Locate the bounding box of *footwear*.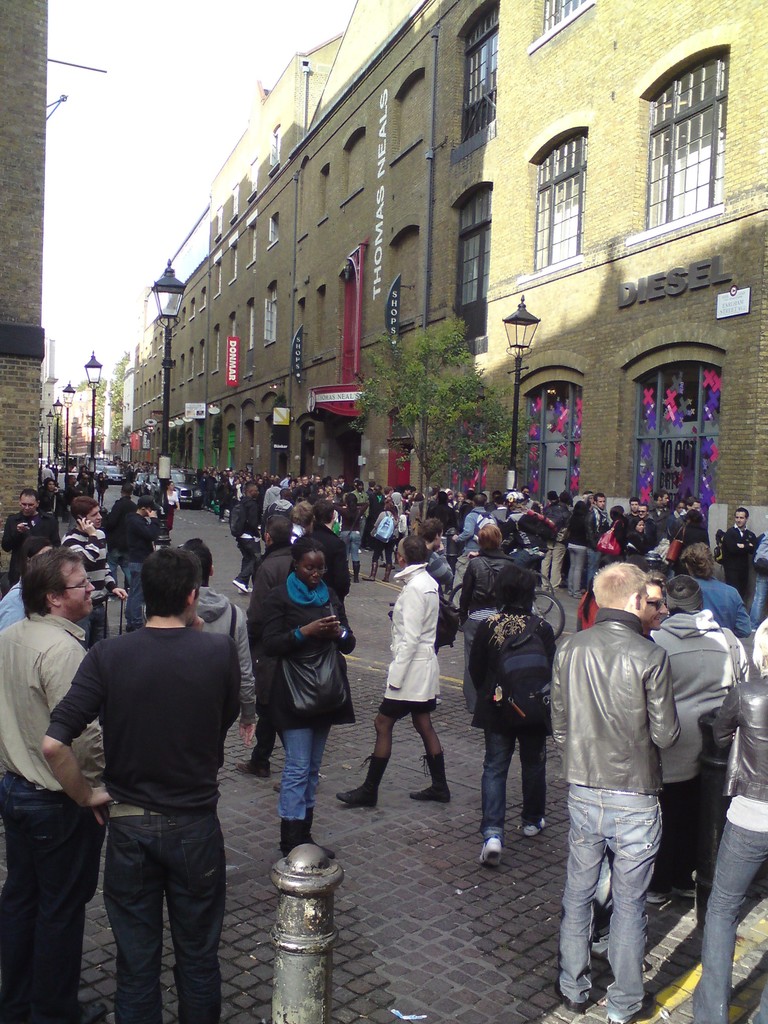
Bounding box: Rect(404, 751, 451, 801).
